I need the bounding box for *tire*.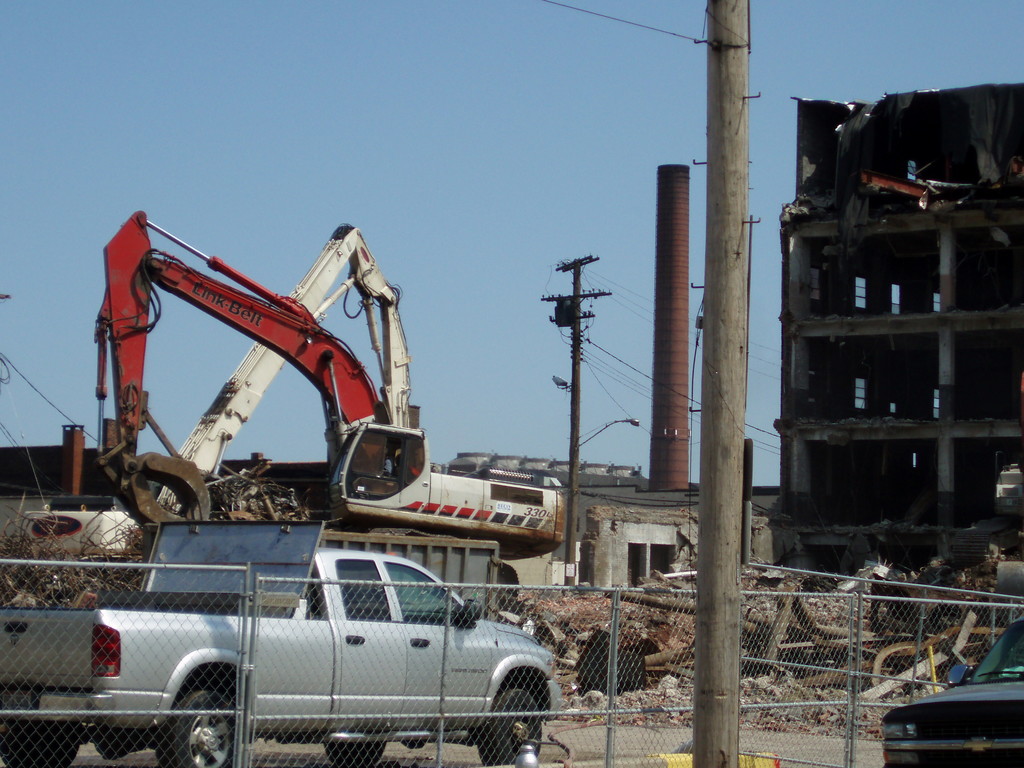
Here it is: l=472, t=690, r=545, b=767.
